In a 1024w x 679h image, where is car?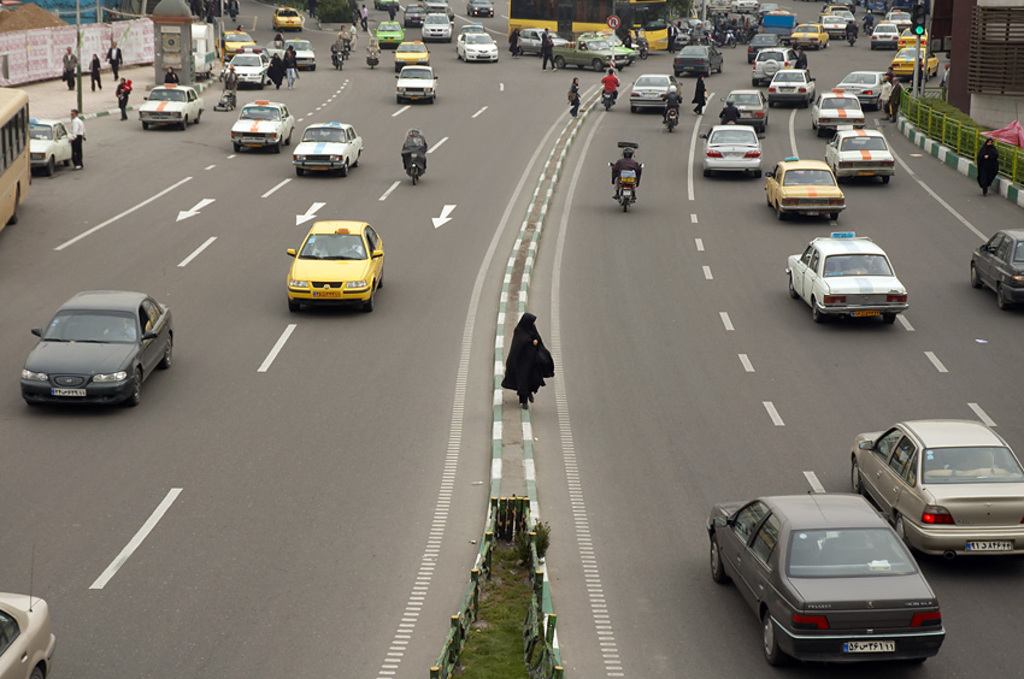
Rect(420, 8, 453, 40).
